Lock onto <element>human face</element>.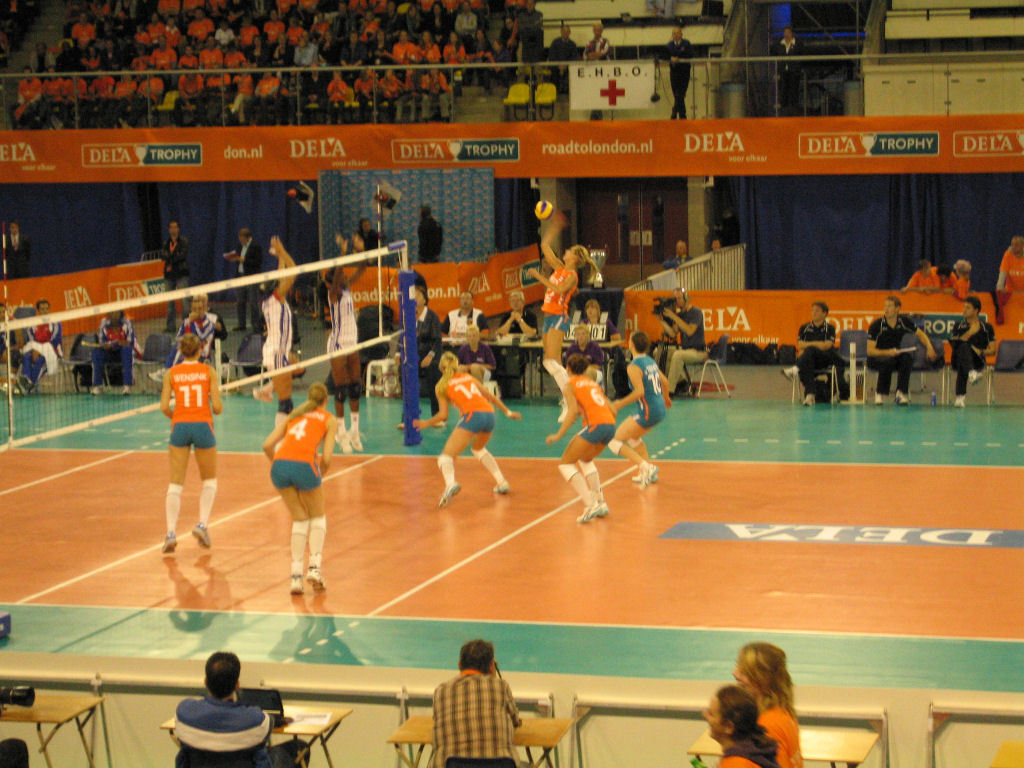
Locked: region(673, 239, 688, 254).
